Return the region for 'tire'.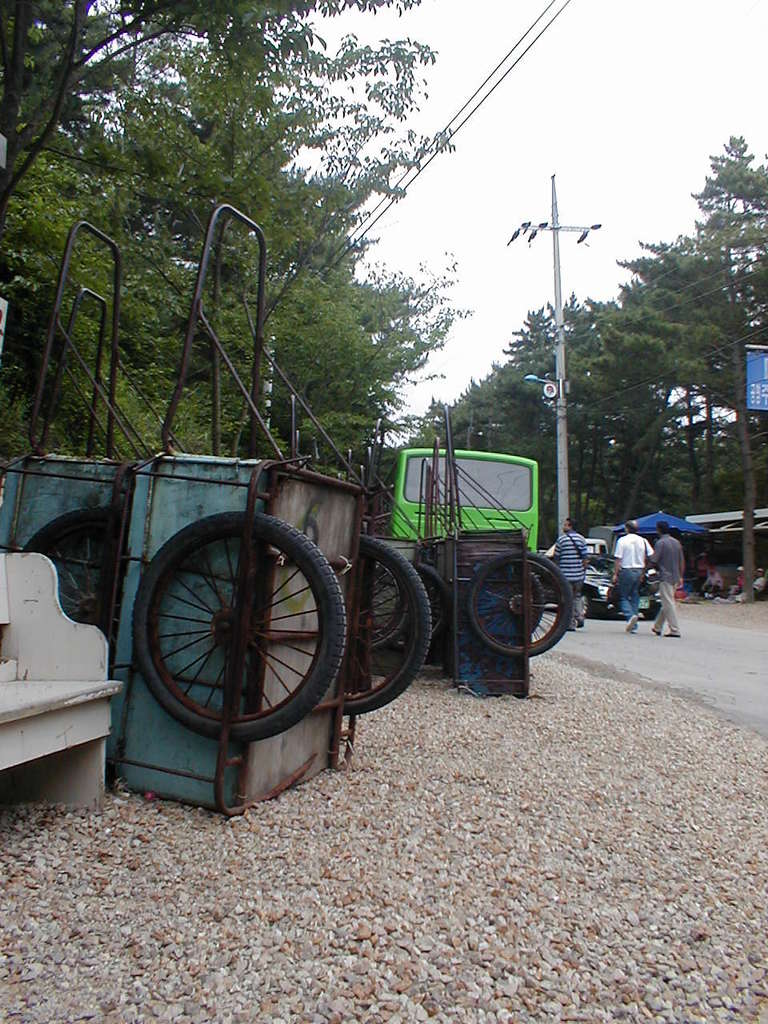
region(120, 512, 357, 749).
